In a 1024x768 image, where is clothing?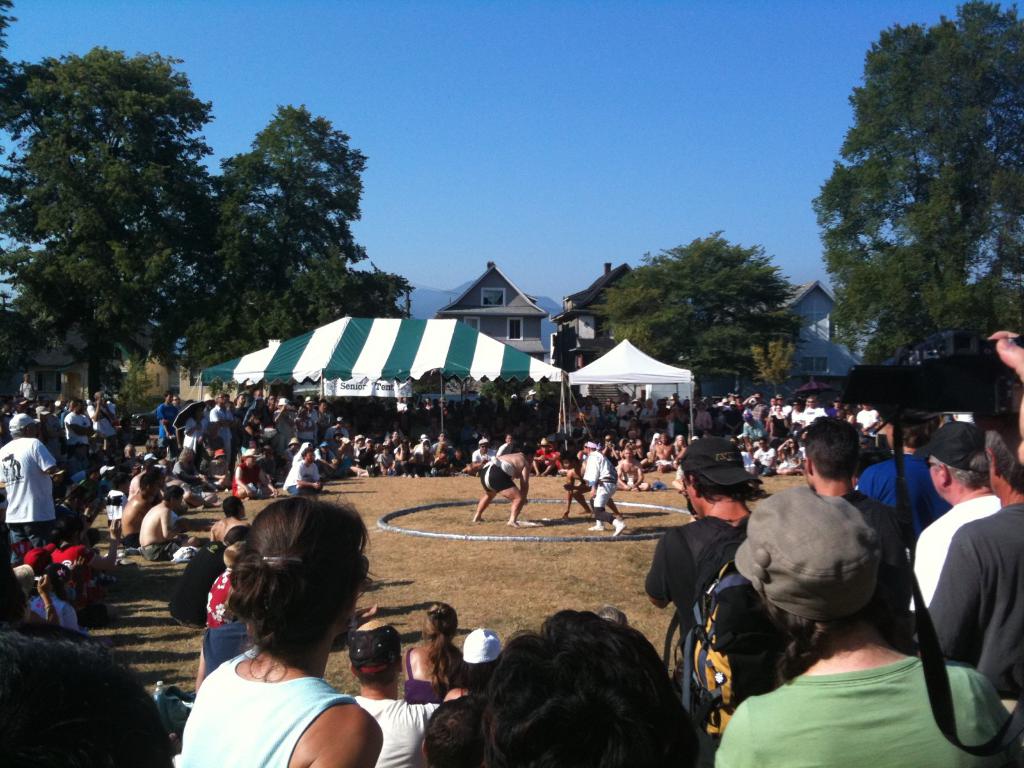
bbox=[198, 561, 225, 628].
